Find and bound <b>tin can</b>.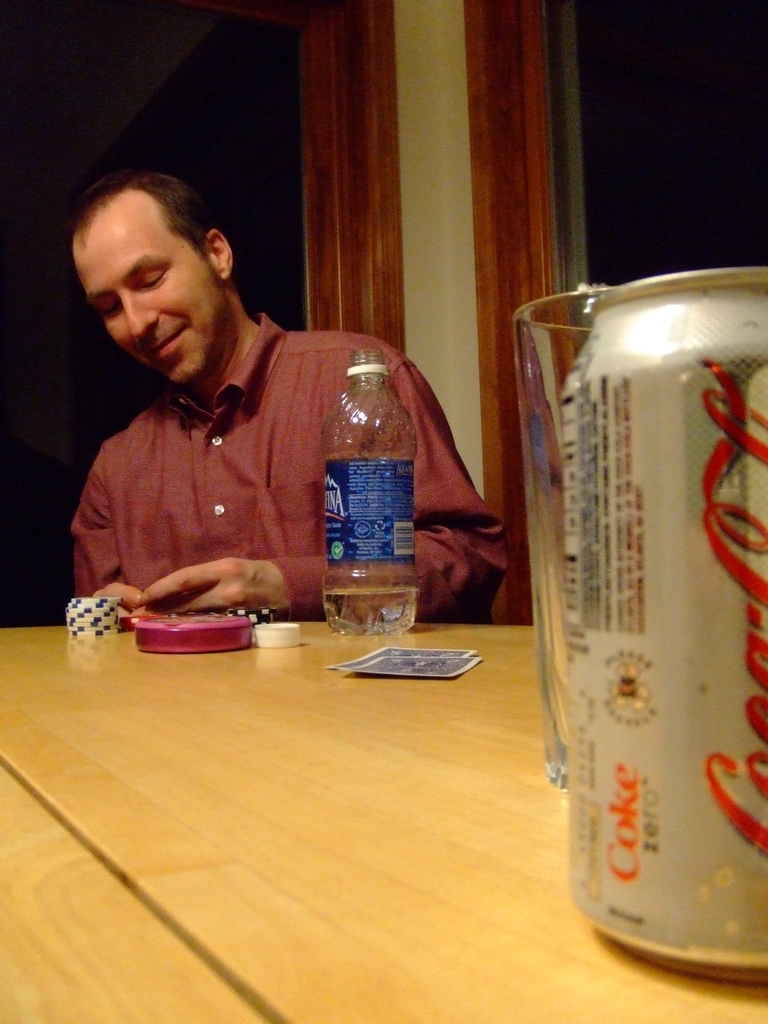
Bound: 555 266 767 984.
